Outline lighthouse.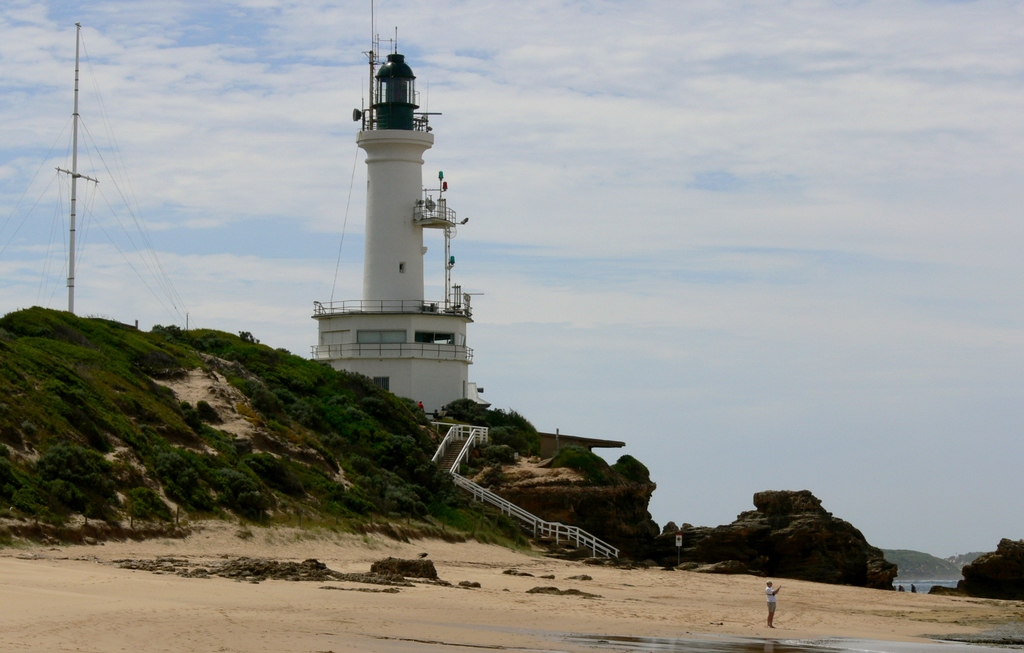
Outline: bbox=[272, 35, 508, 370].
